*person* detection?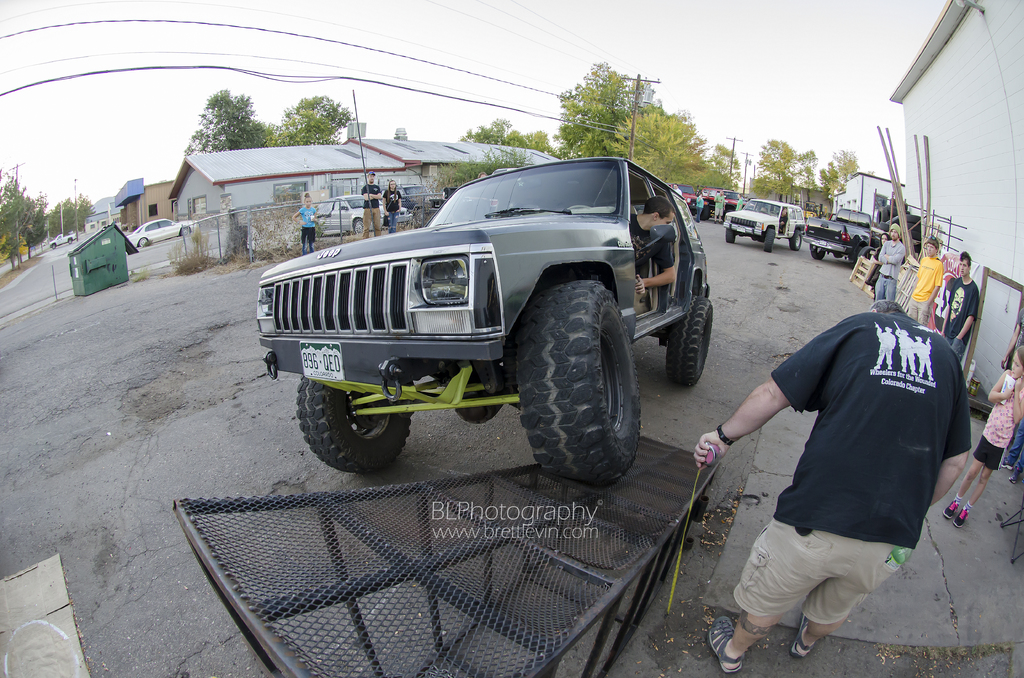
384, 183, 403, 234
